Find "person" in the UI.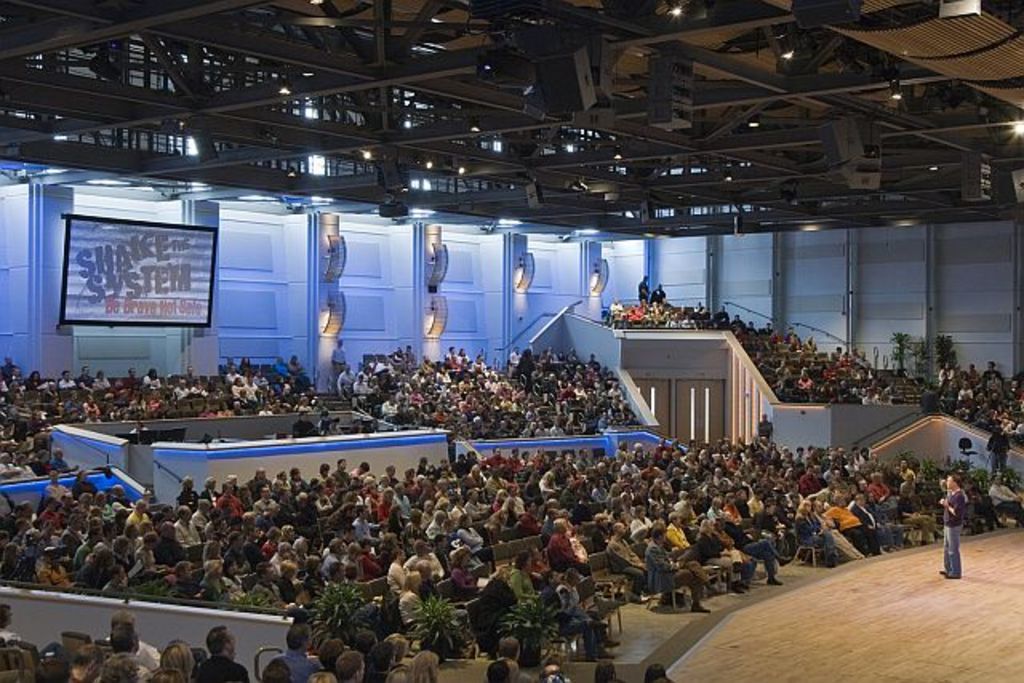
UI element at crop(642, 523, 715, 616).
